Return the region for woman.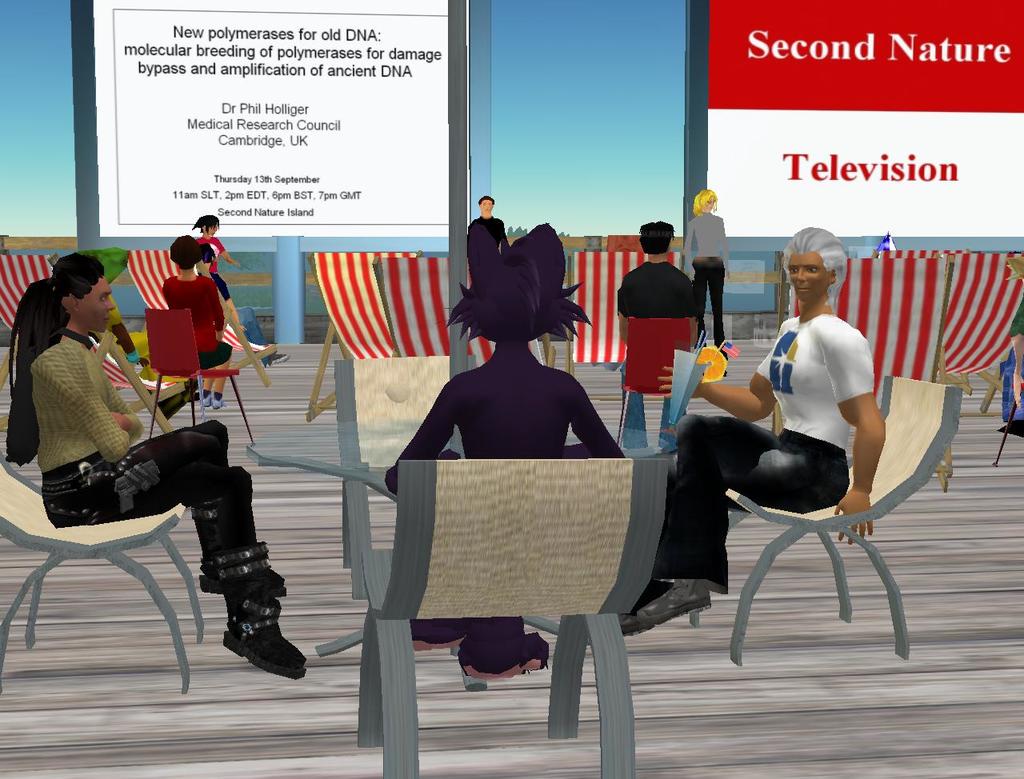
detection(682, 188, 733, 365).
